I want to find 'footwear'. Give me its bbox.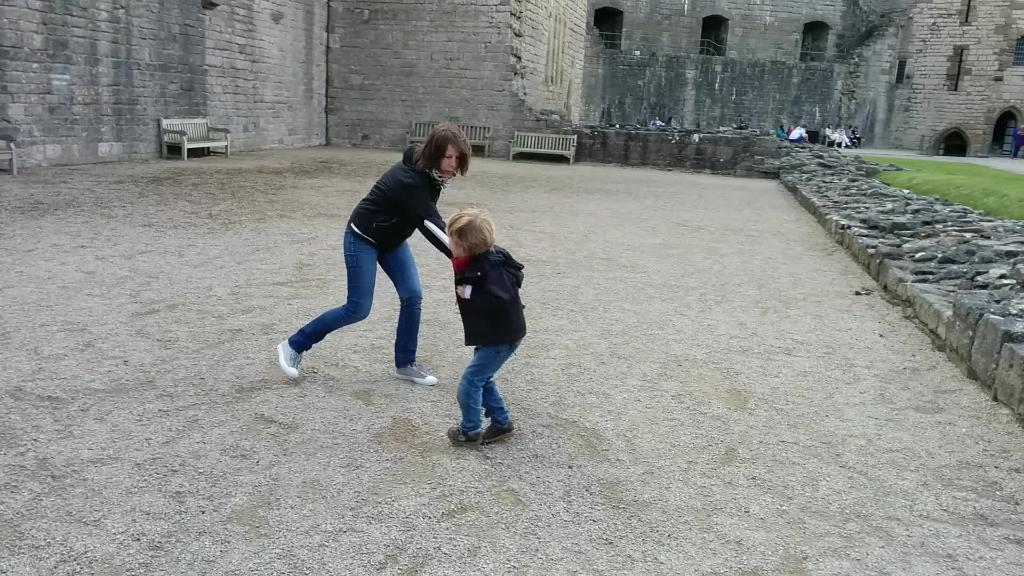
bbox(481, 421, 517, 444).
